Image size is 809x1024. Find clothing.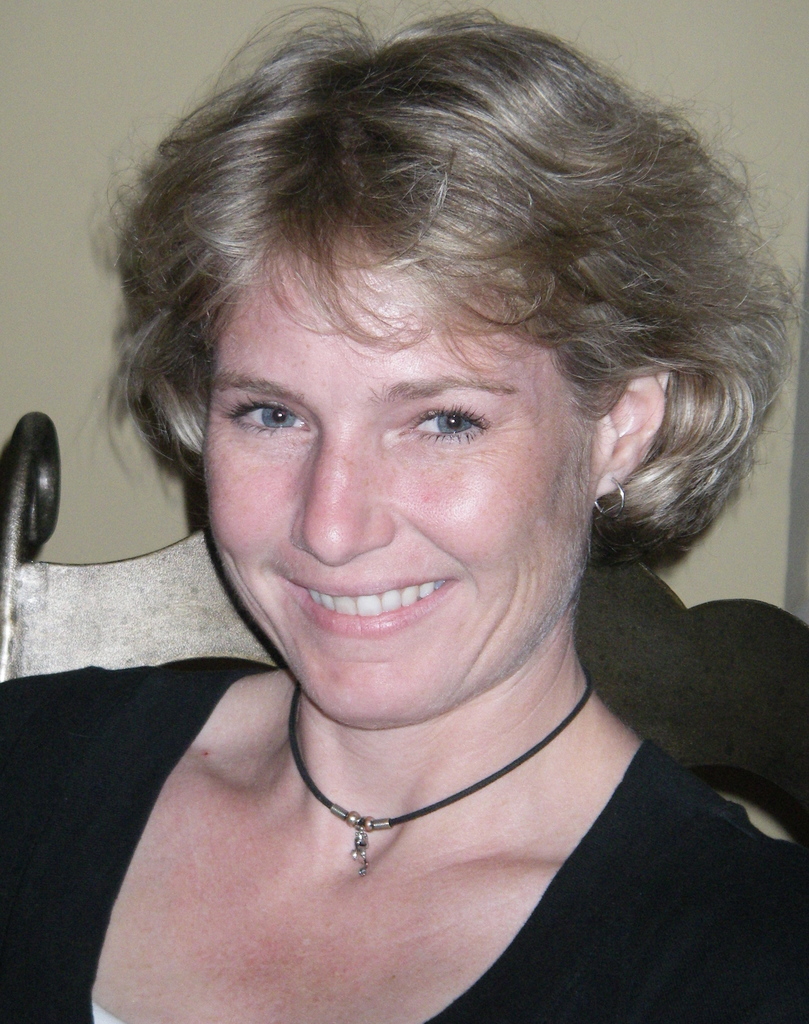
0/660/798/1023.
